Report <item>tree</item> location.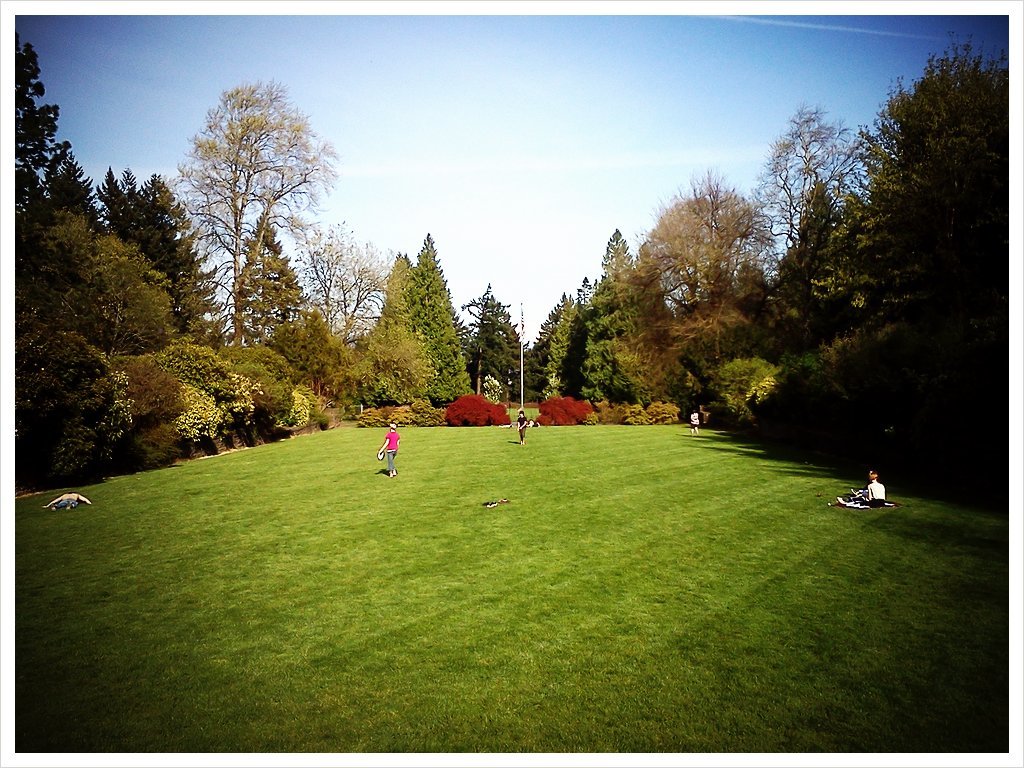
Report: 629:180:778:408.
